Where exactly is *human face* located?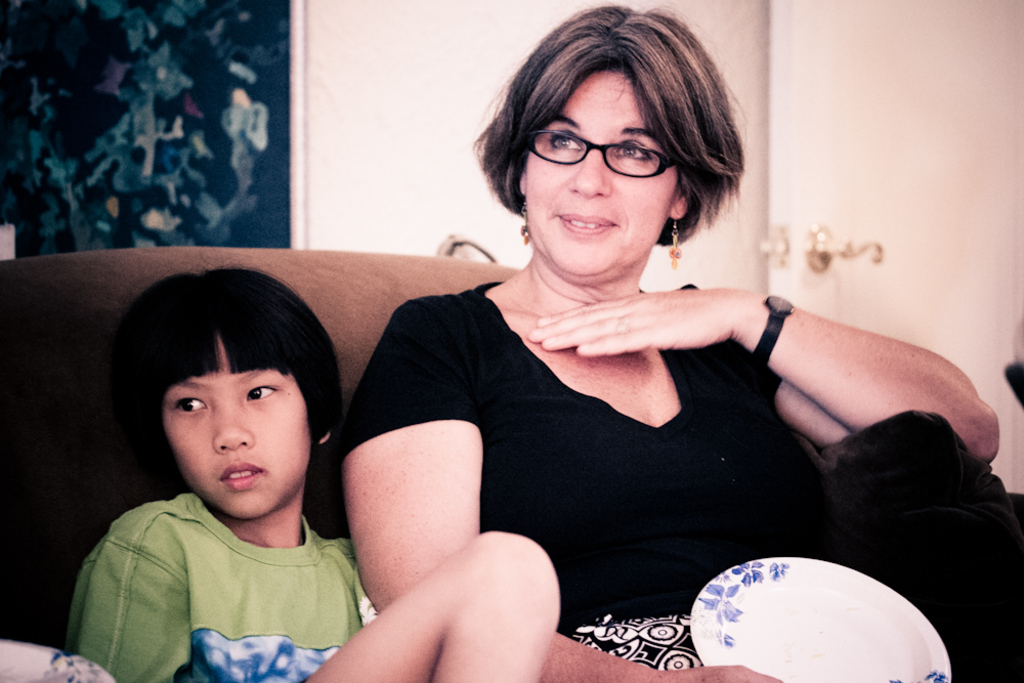
Its bounding box is rect(157, 336, 313, 509).
